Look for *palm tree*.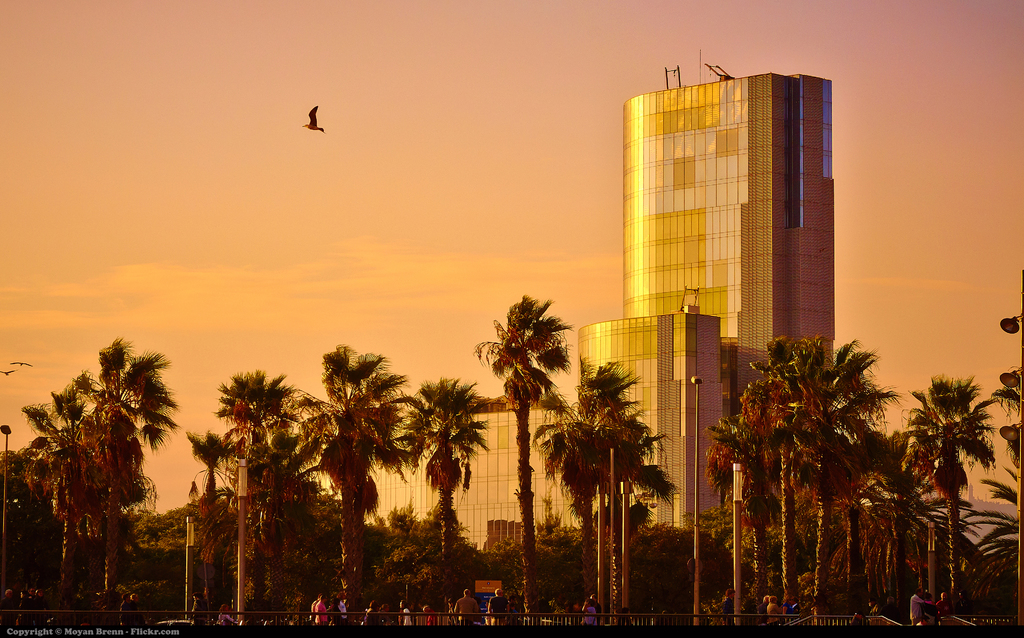
Found: [314, 340, 373, 613].
